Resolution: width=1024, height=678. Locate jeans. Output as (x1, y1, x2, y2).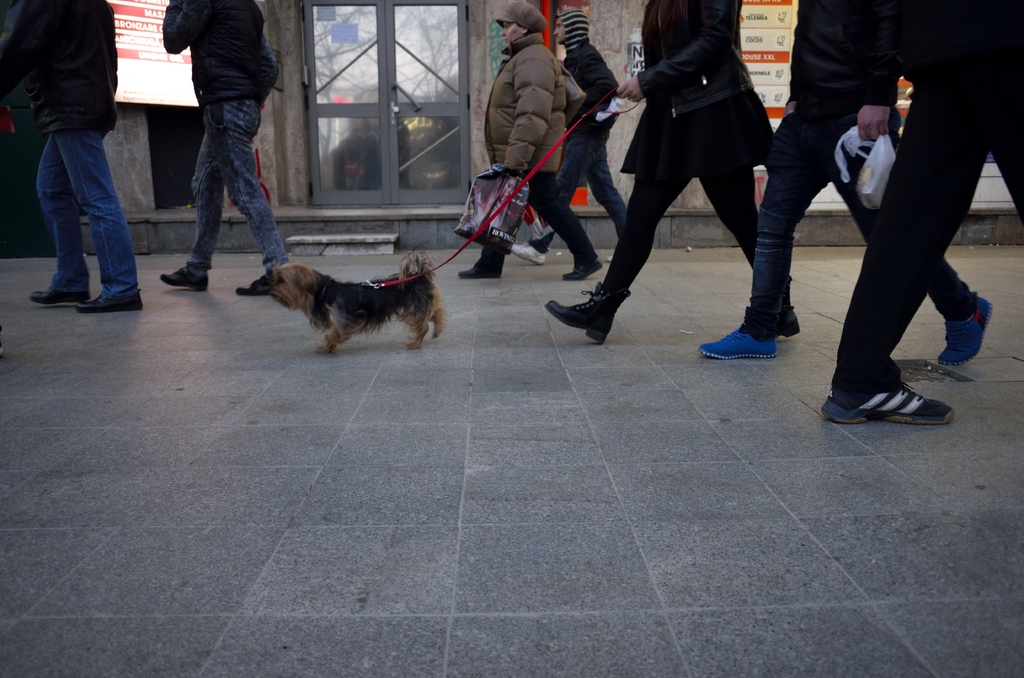
(33, 128, 139, 302).
